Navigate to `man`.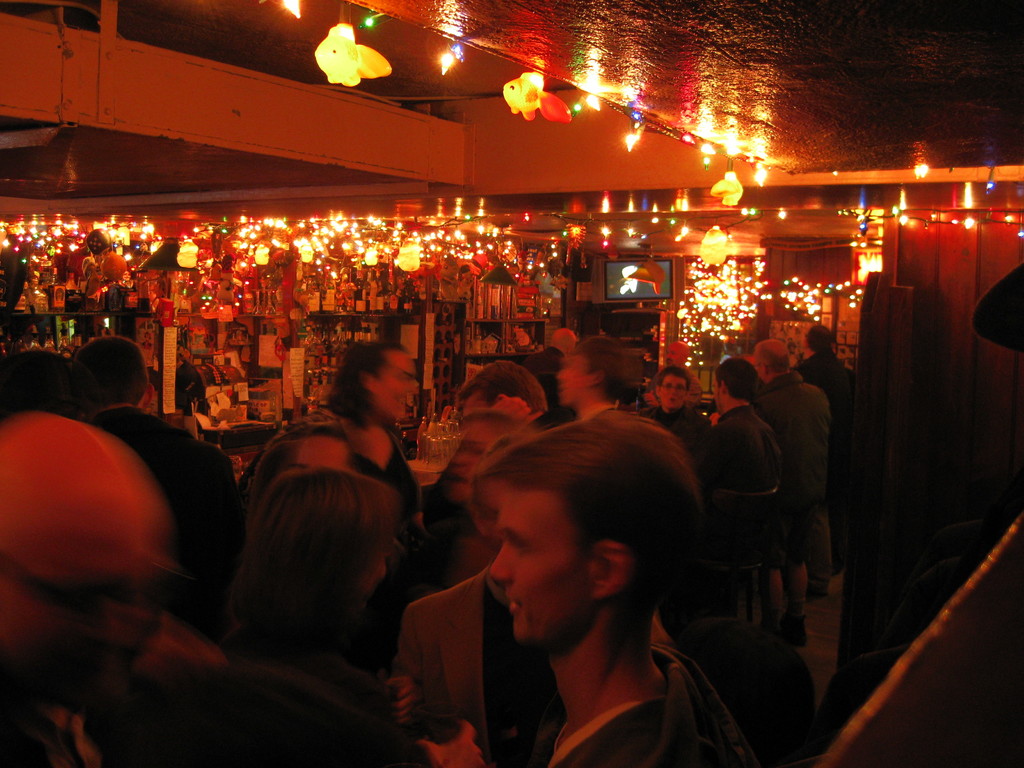
Navigation target: locate(699, 358, 776, 591).
